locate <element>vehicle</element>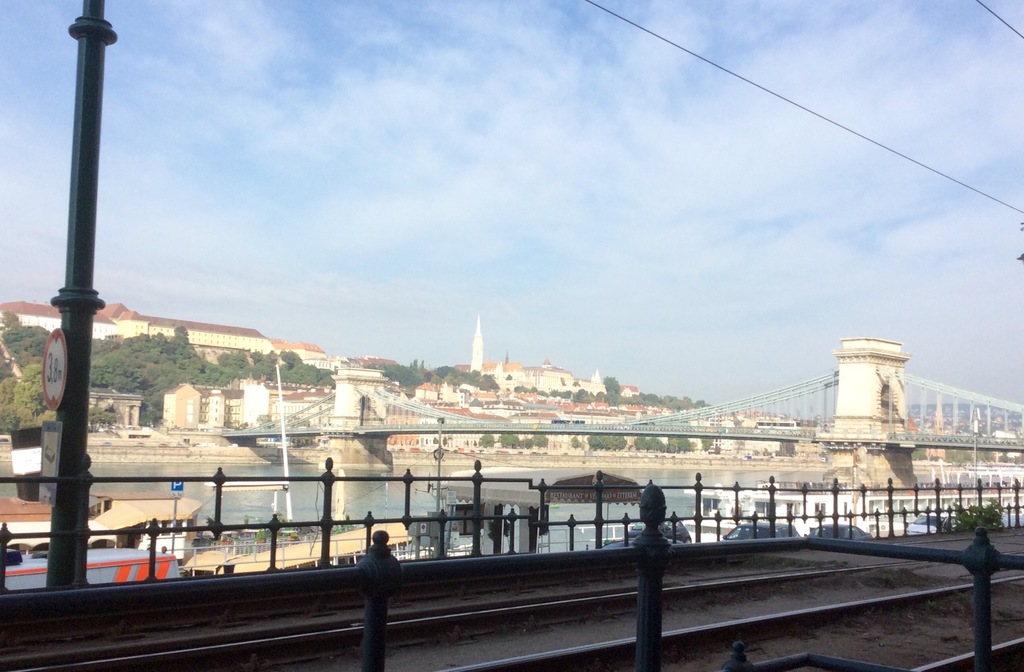
(x1=813, y1=517, x2=871, y2=540)
